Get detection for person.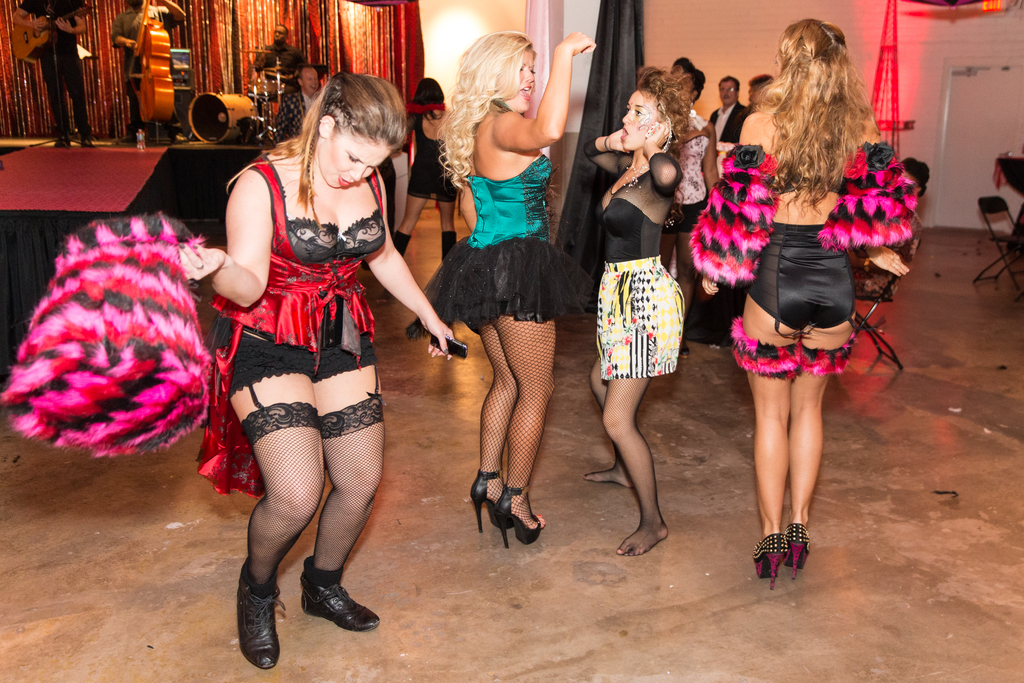
Detection: [262,62,325,144].
